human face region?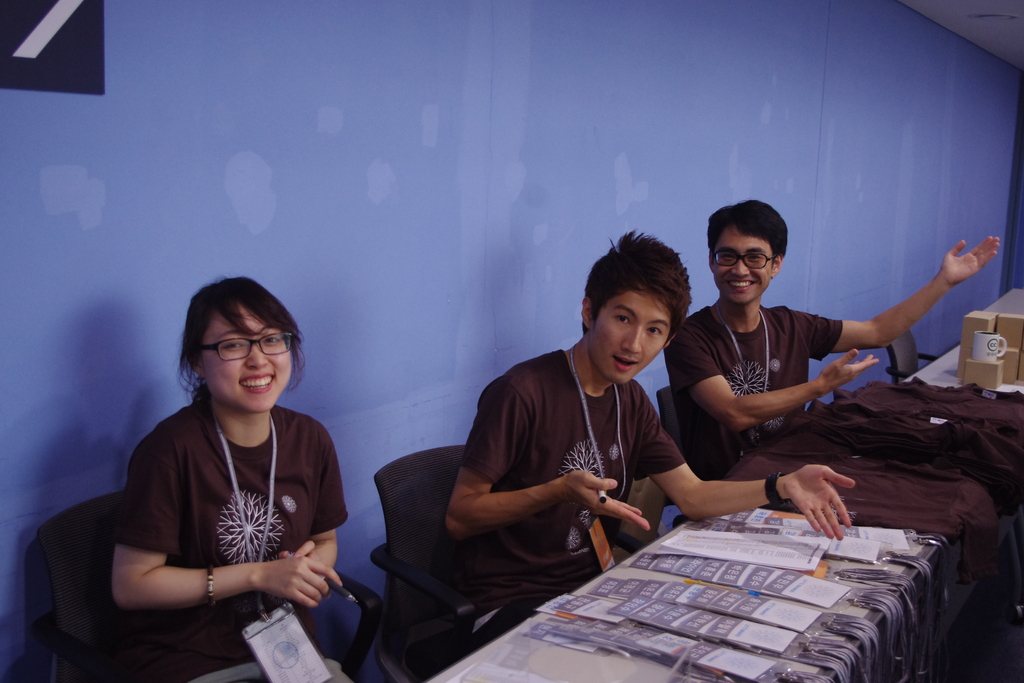
region(710, 226, 774, 303)
